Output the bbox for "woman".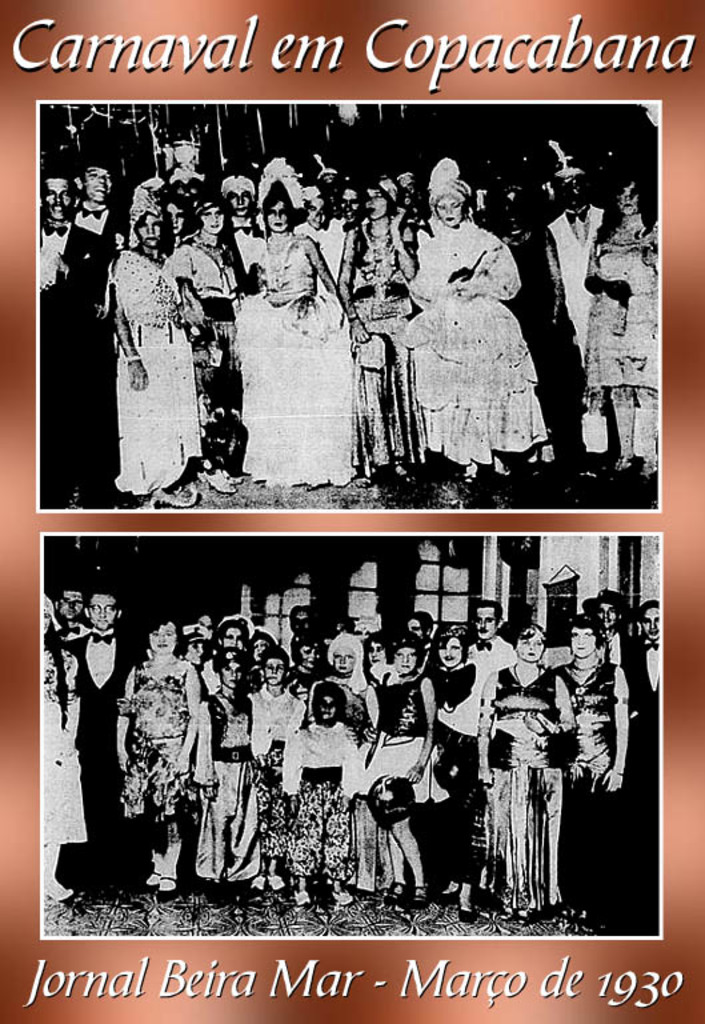
112 176 211 511.
